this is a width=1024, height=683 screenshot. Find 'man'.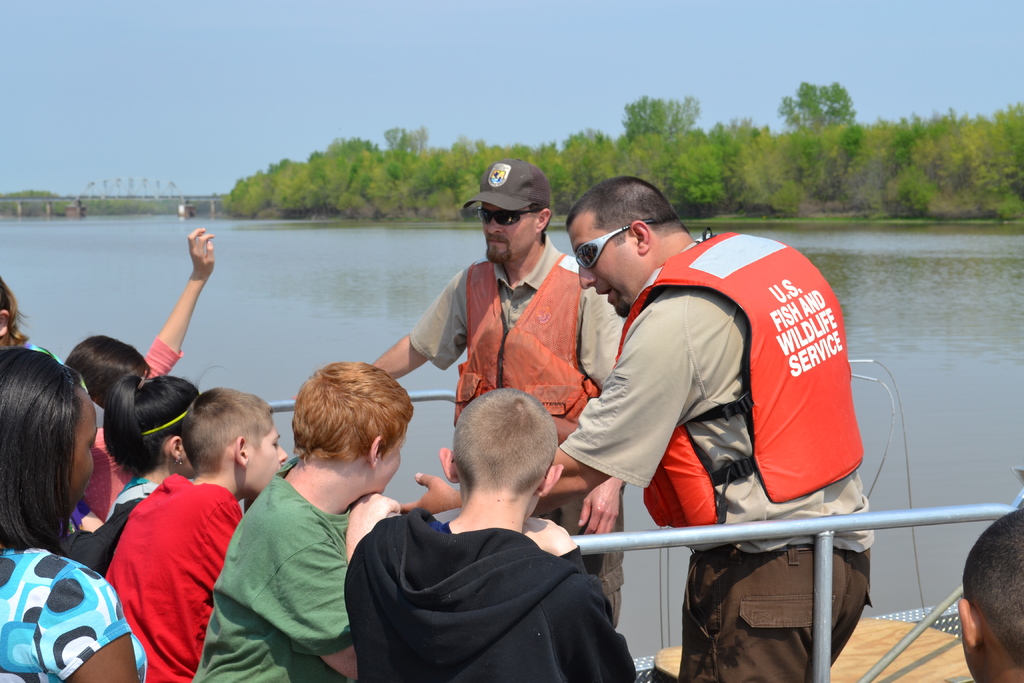
Bounding box: rect(103, 388, 294, 682).
